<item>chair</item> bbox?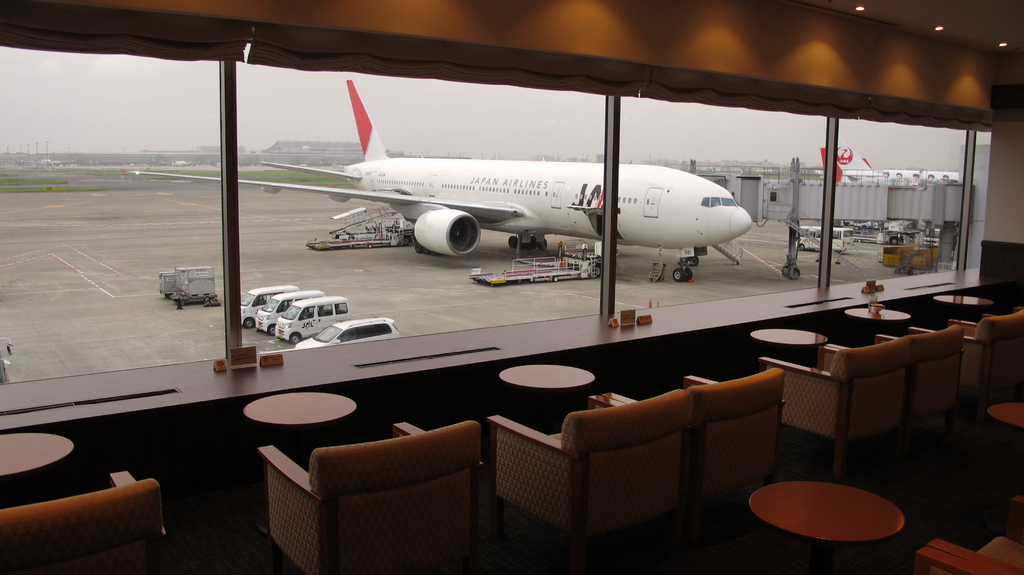
bbox=[957, 303, 1023, 434]
